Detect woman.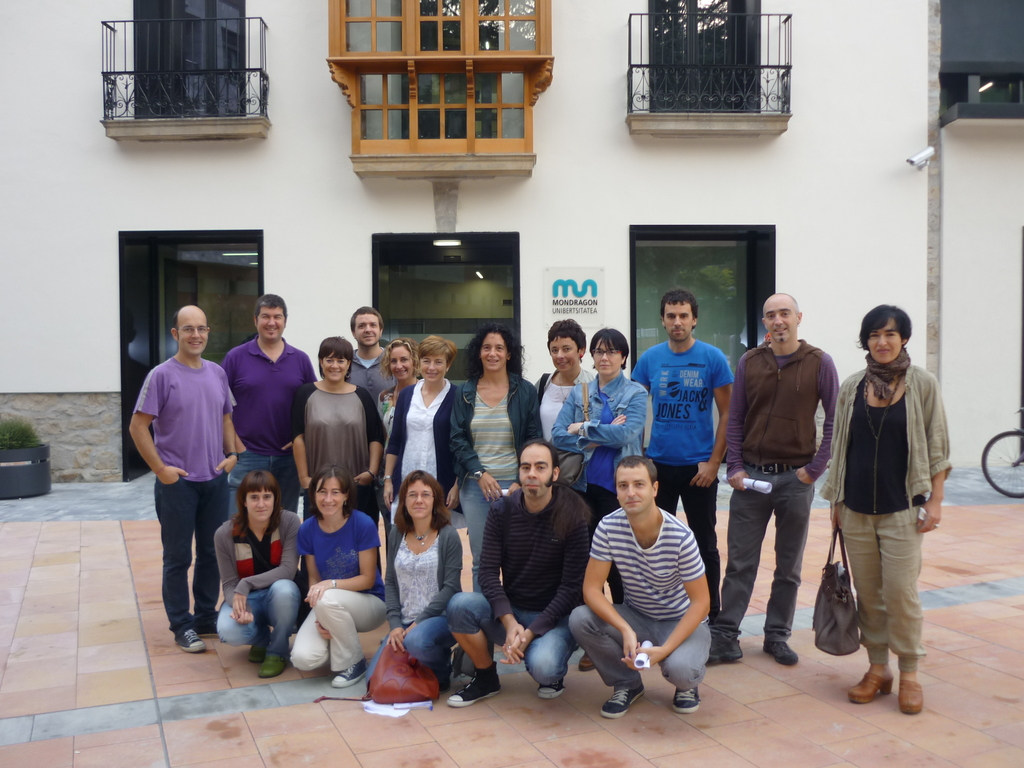
Detected at region(382, 339, 414, 404).
